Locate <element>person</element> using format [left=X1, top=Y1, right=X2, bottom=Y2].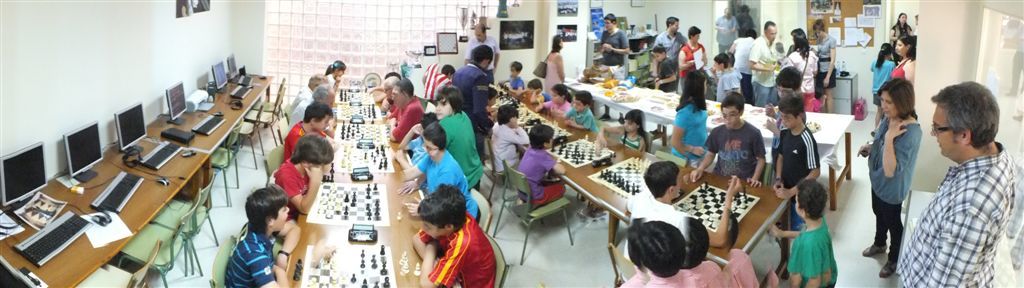
[left=712, top=50, right=747, bottom=102].
